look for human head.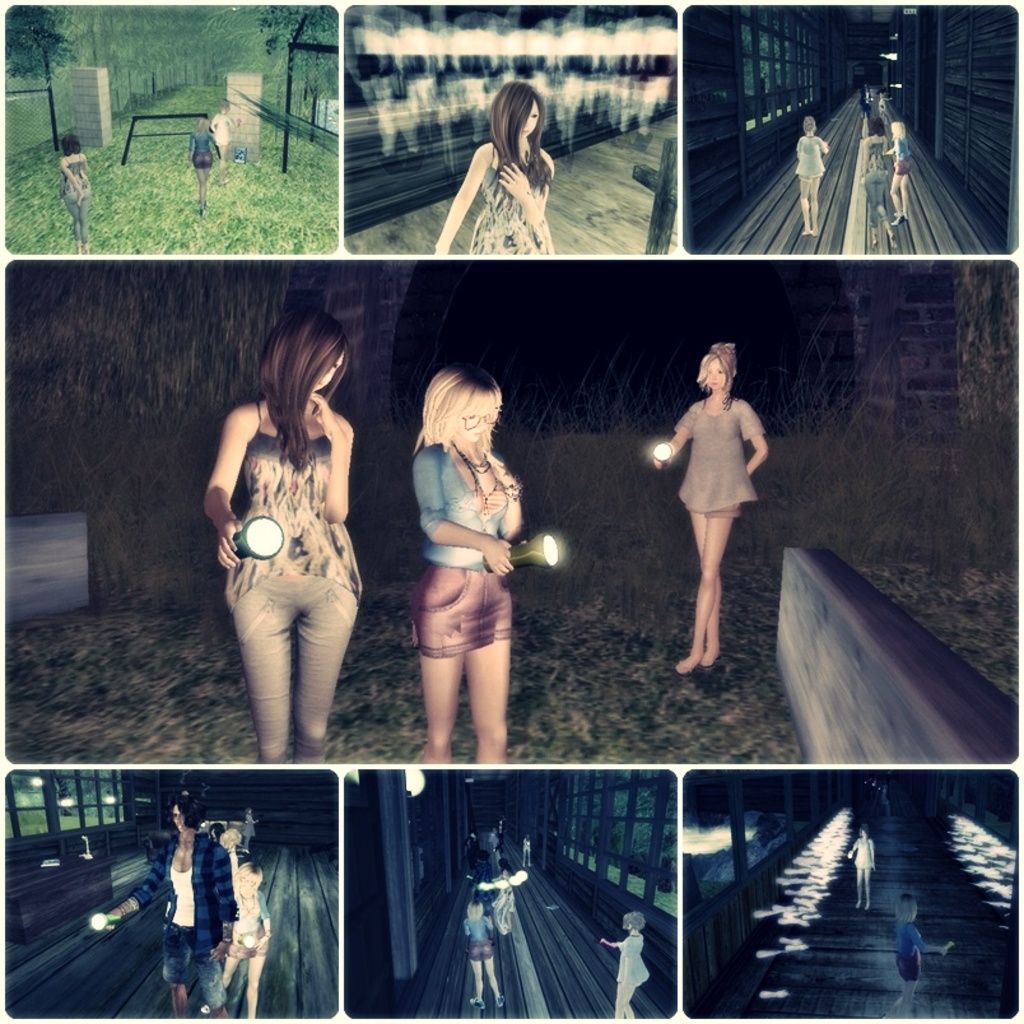
Found: crop(693, 343, 736, 394).
